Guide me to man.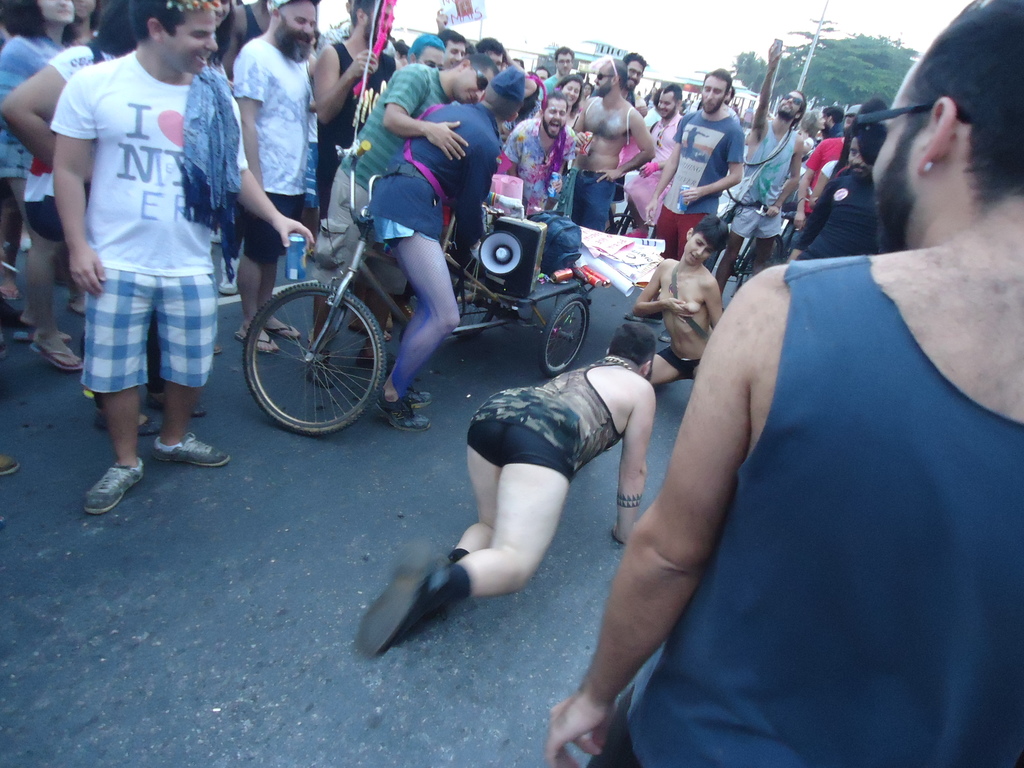
Guidance: pyautogui.locateOnScreen(330, 317, 657, 657).
